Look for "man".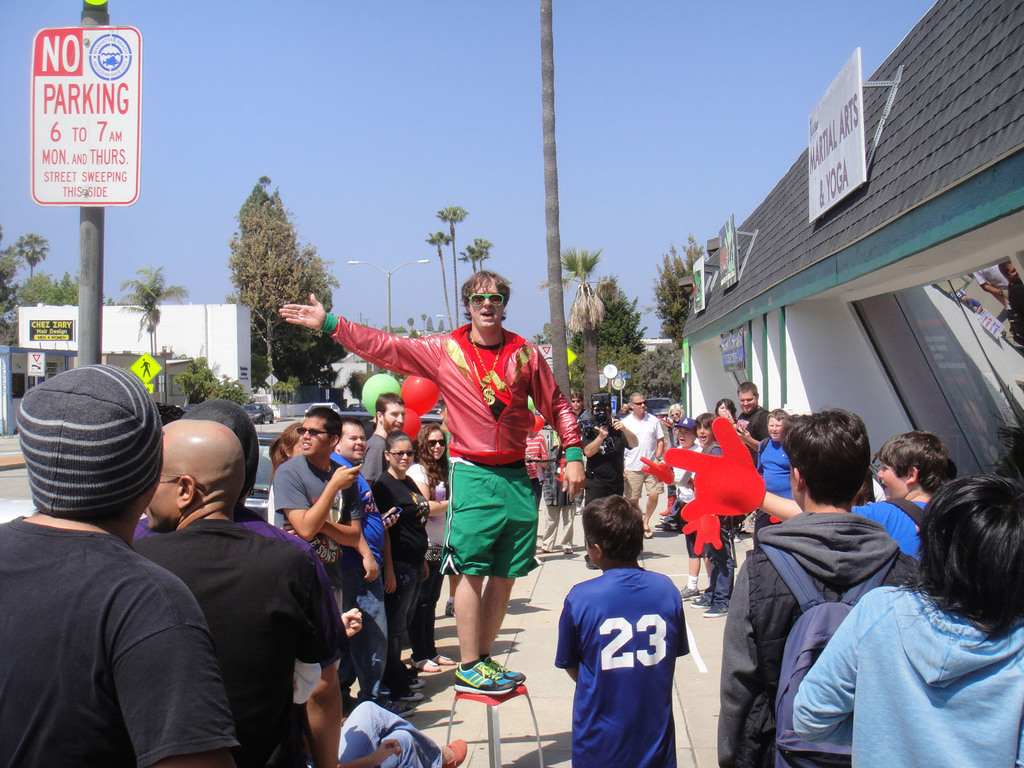
Found: left=583, top=392, right=639, bottom=495.
